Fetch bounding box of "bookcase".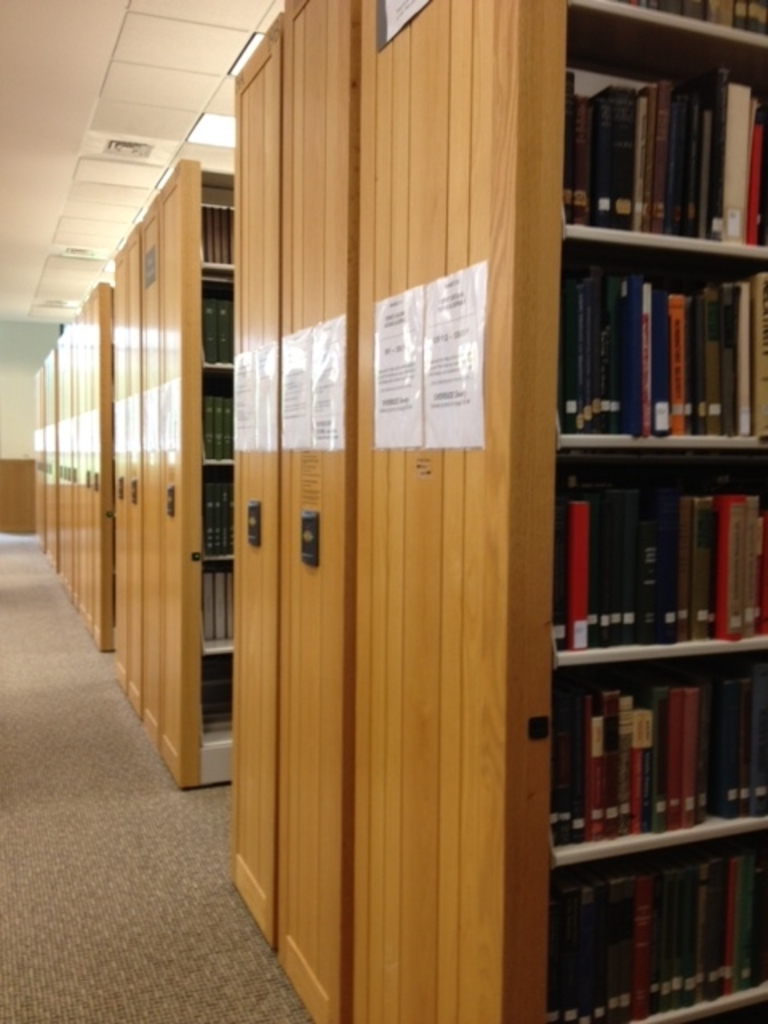
Bbox: BBox(370, 0, 766, 1022).
